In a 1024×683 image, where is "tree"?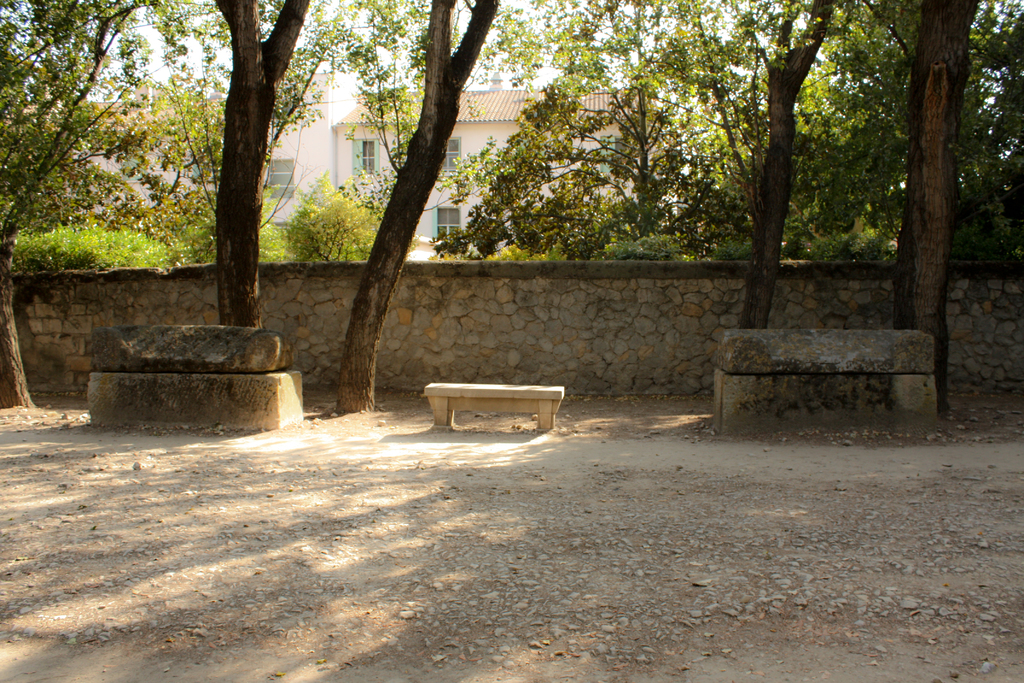
[216,0,312,325].
